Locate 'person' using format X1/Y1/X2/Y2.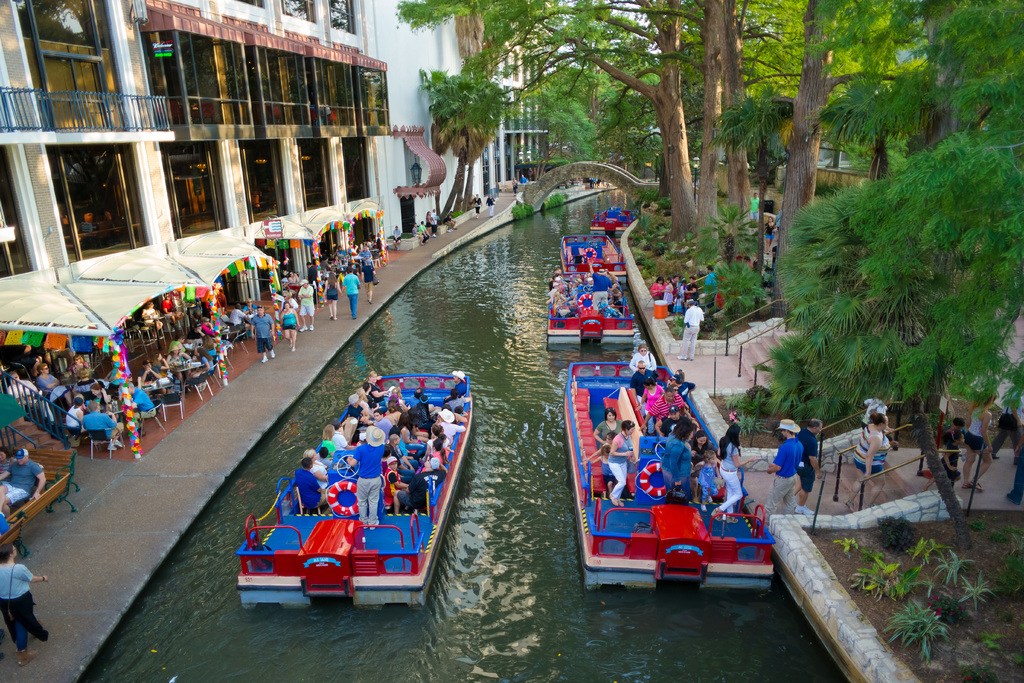
591/431/616/456.
